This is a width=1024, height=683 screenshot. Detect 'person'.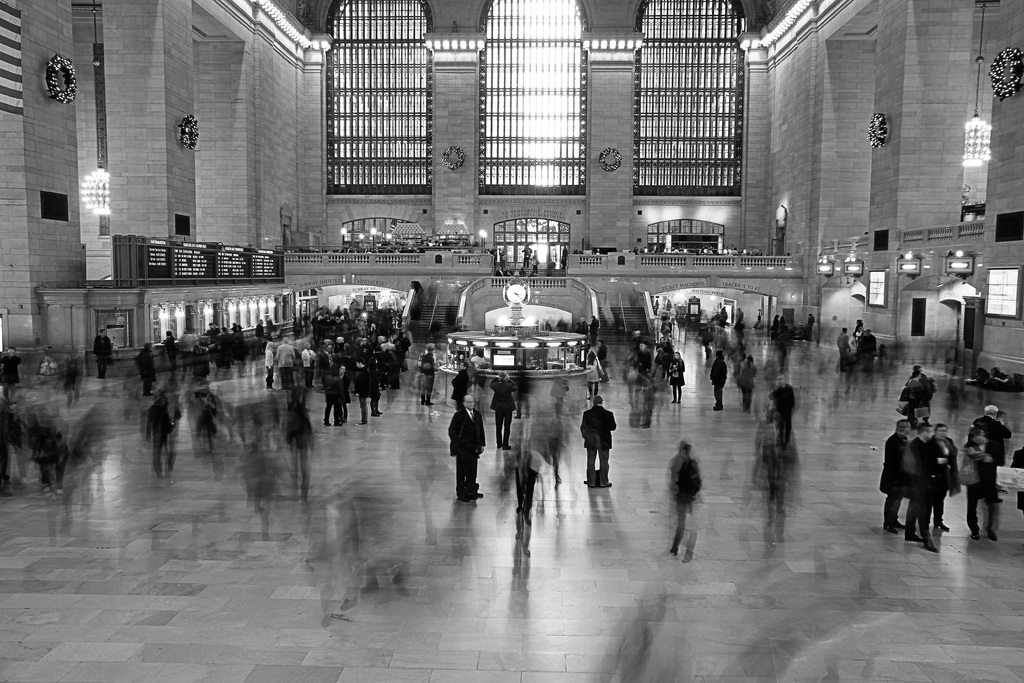
pyautogui.locateOnScreen(262, 337, 276, 392).
